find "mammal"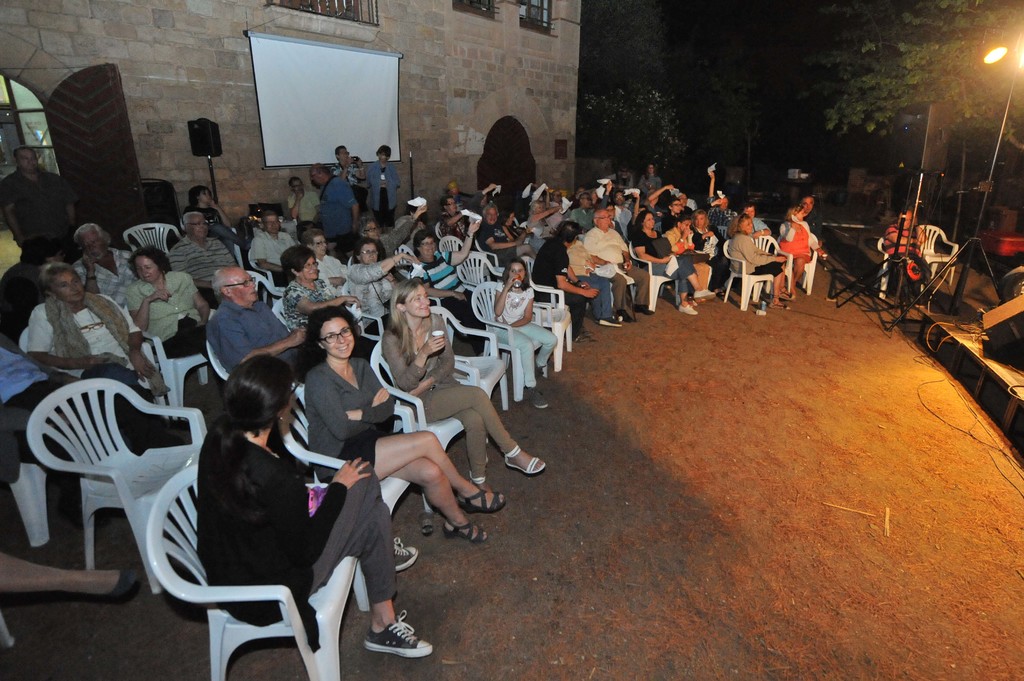
{"left": 170, "top": 210, "right": 239, "bottom": 306}
